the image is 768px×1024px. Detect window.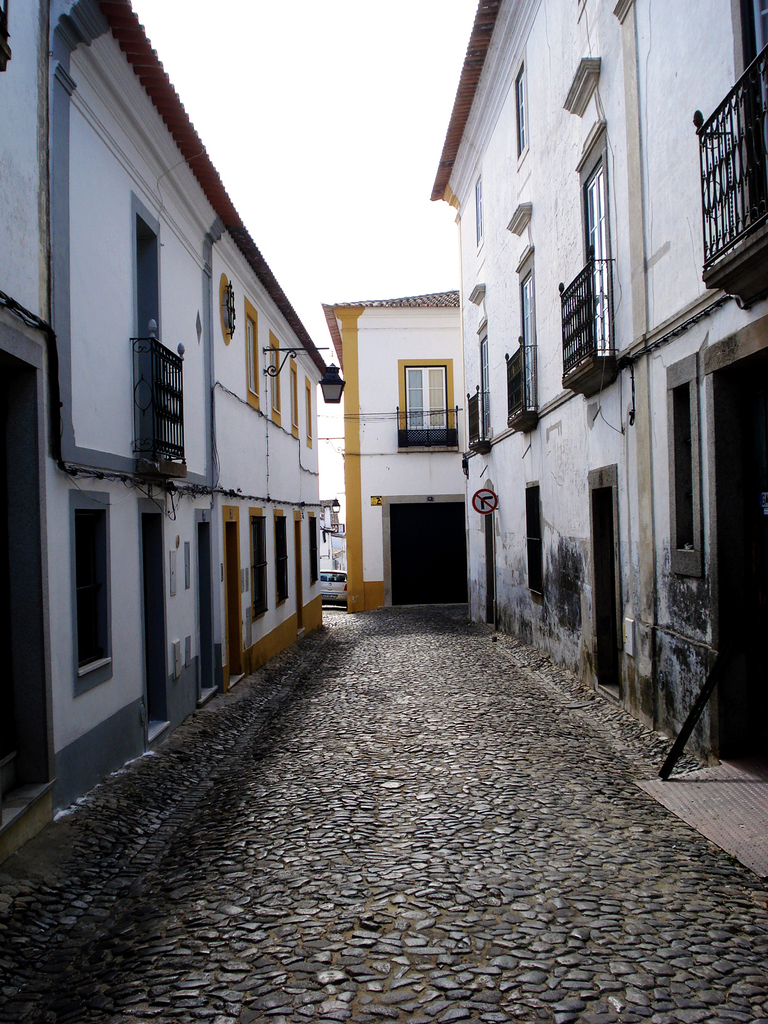
Detection: pyautogui.locateOnScreen(250, 322, 257, 383).
